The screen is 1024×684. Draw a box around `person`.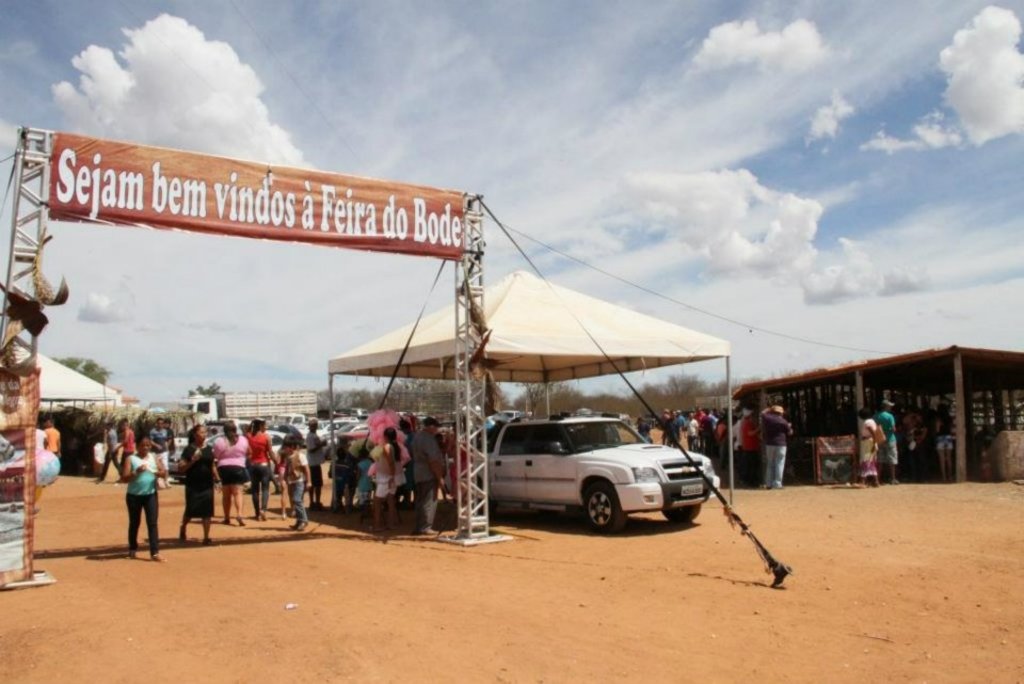
crop(35, 424, 46, 452).
